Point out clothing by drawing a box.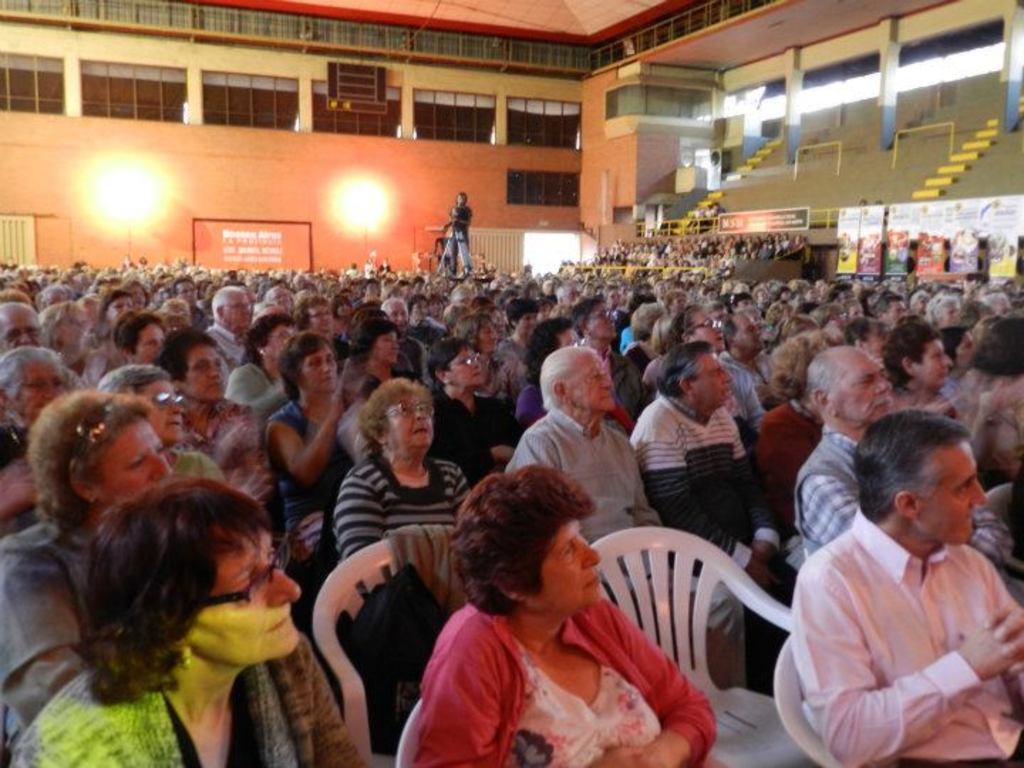
(x1=639, y1=400, x2=769, y2=631).
